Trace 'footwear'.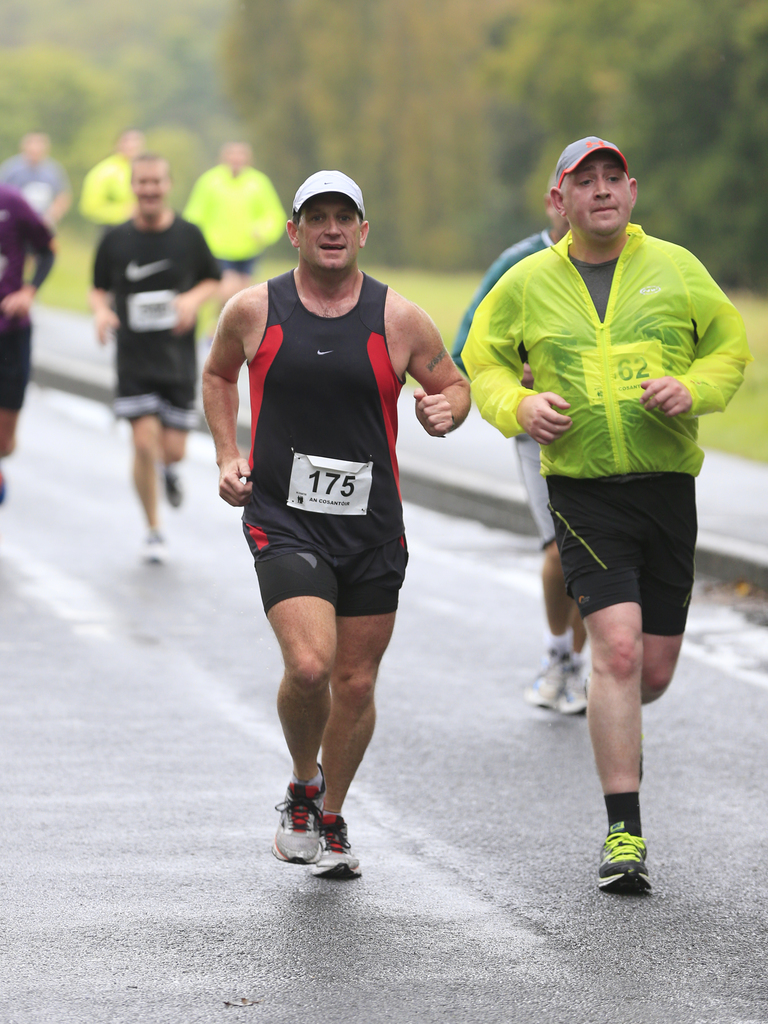
Traced to detection(586, 819, 675, 896).
